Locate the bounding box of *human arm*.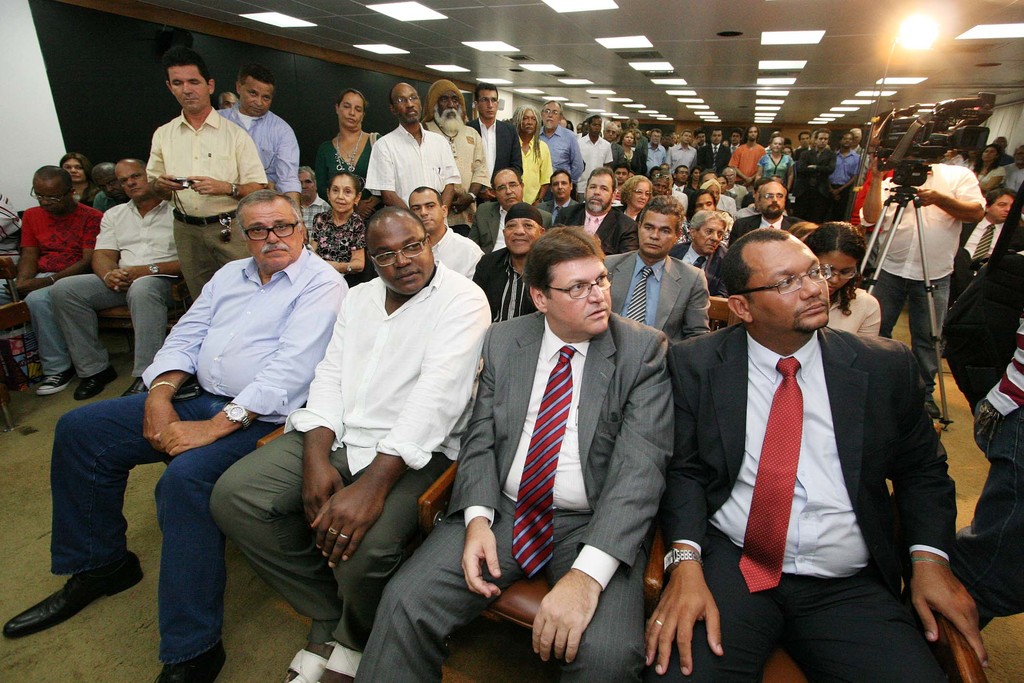
Bounding box: crop(92, 210, 131, 292).
